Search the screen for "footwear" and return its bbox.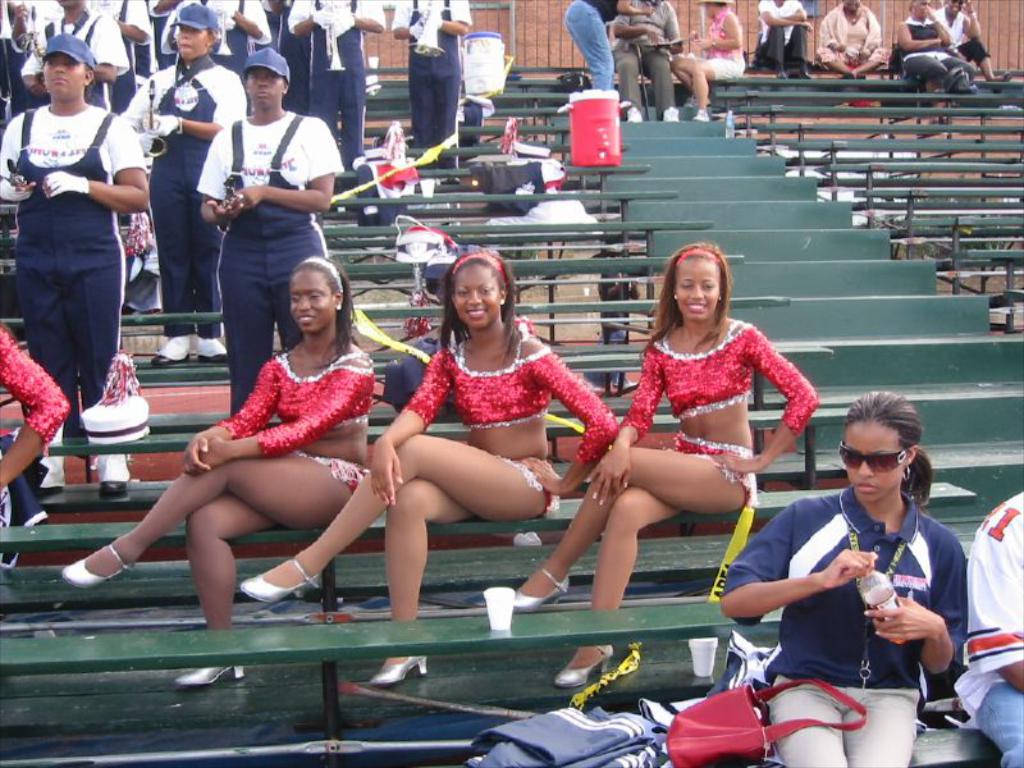
Found: (left=550, top=643, right=614, bottom=686).
